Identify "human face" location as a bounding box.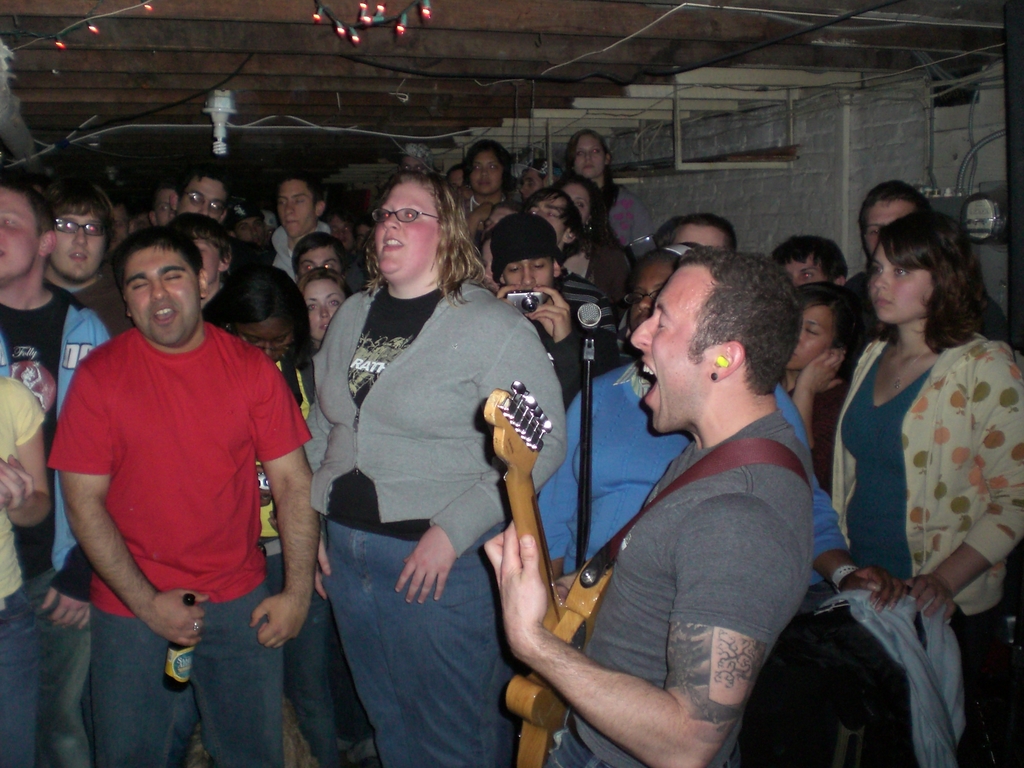
detection(376, 178, 444, 277).
